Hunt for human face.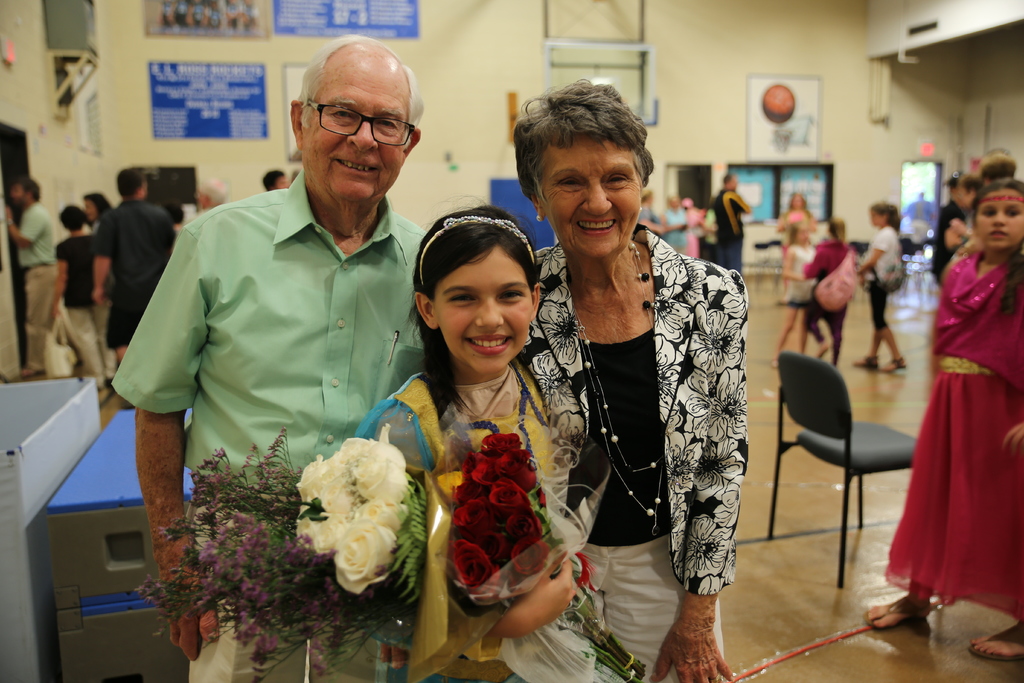
Hunted down at 795 225 808 242.
